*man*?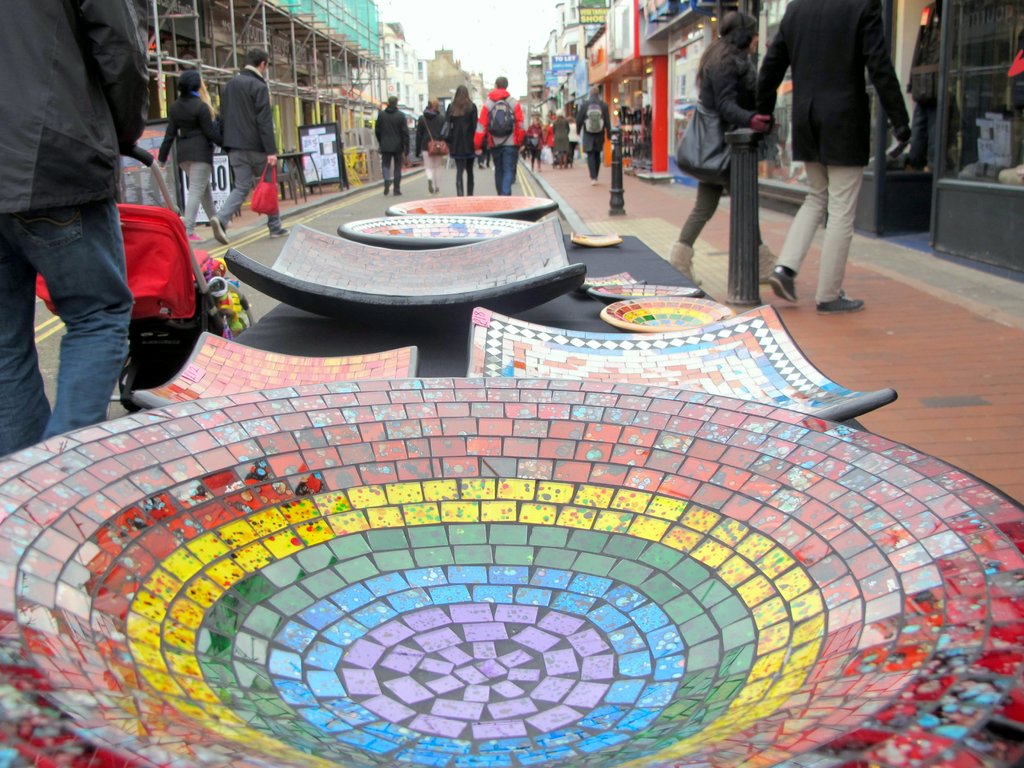
box(375, 91, 408, 197)
